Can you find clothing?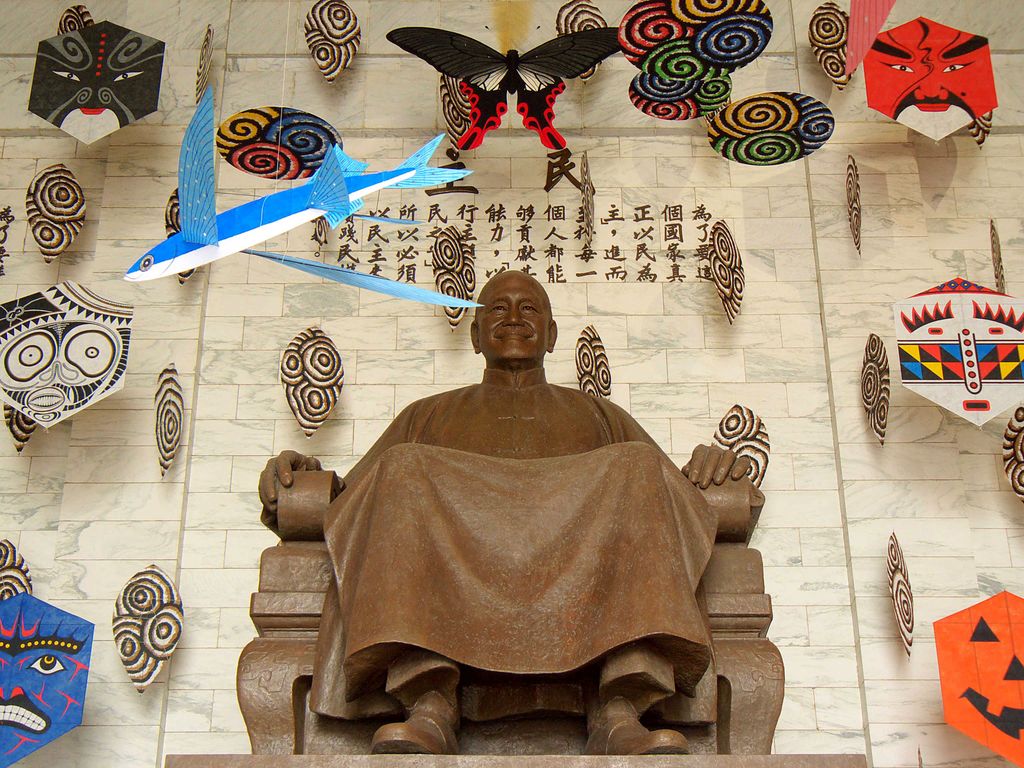
Yes, bounding box: <region>314, 365, 721, 735</region>.
